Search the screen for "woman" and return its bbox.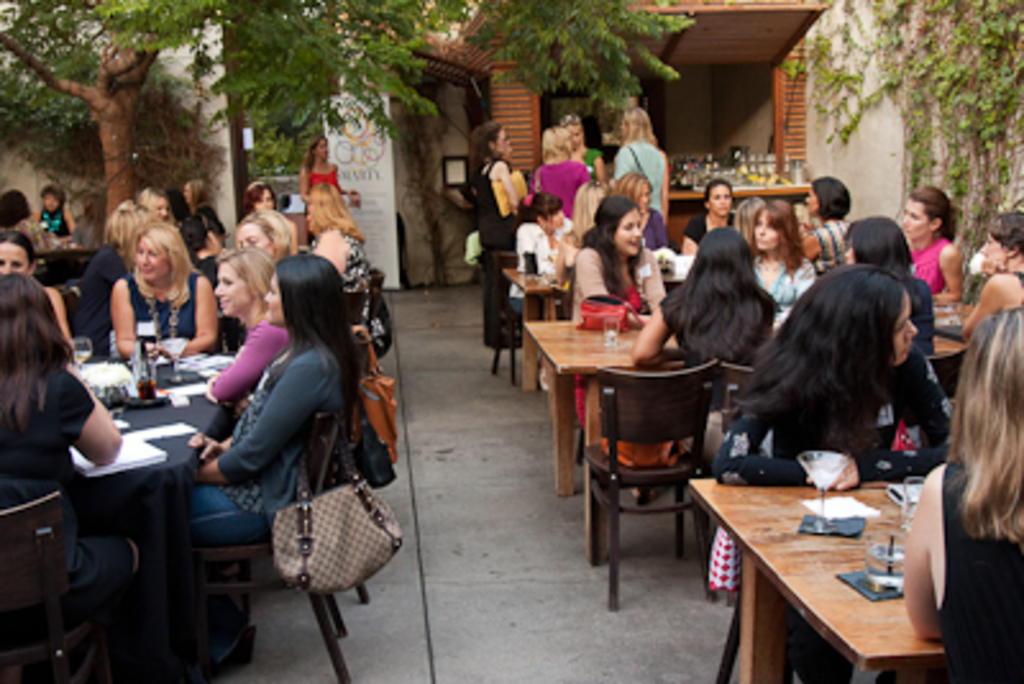
Found: Rect(471, 118, 522, 248).
